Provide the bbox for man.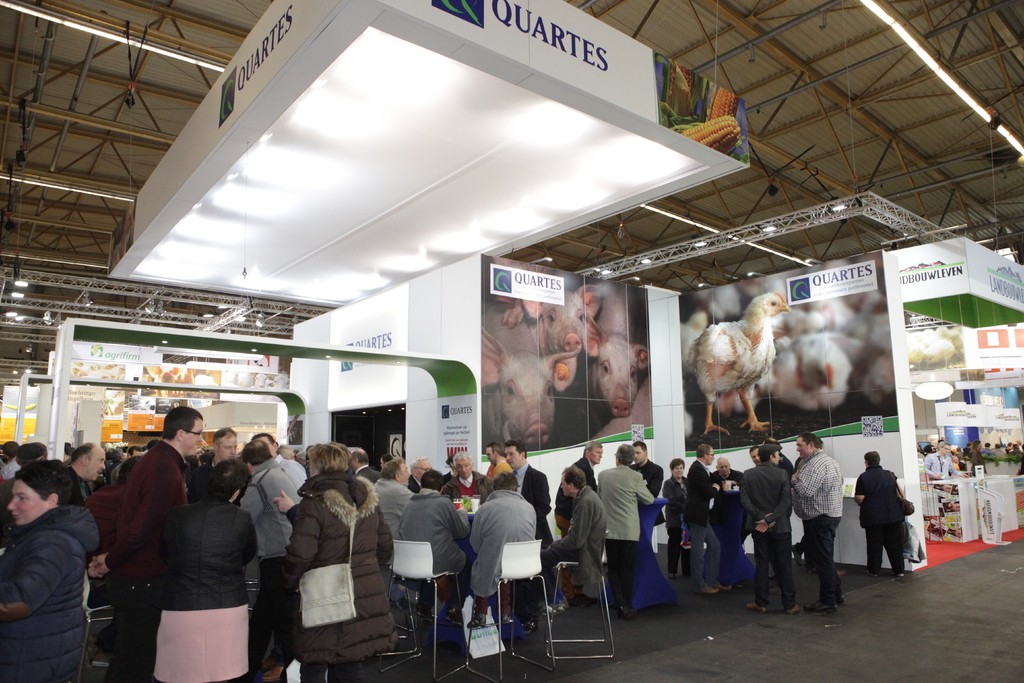
x1=106 y1=402 x2=201 y2=682.
